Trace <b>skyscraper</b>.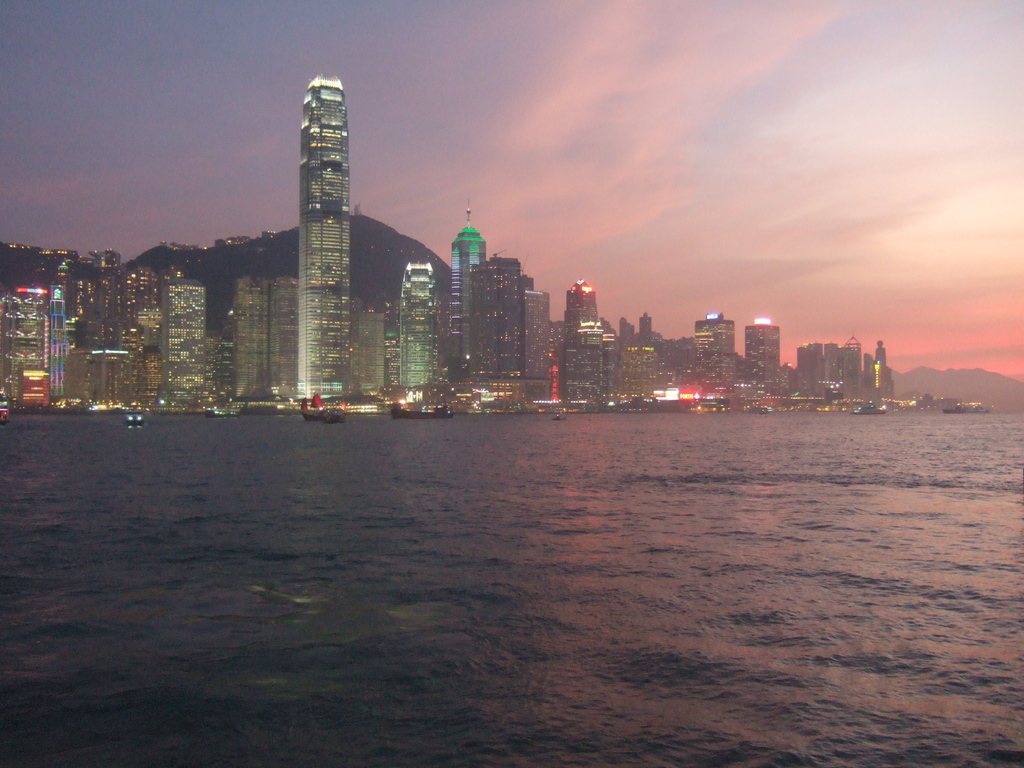
Traced to 266 274 300 401.
